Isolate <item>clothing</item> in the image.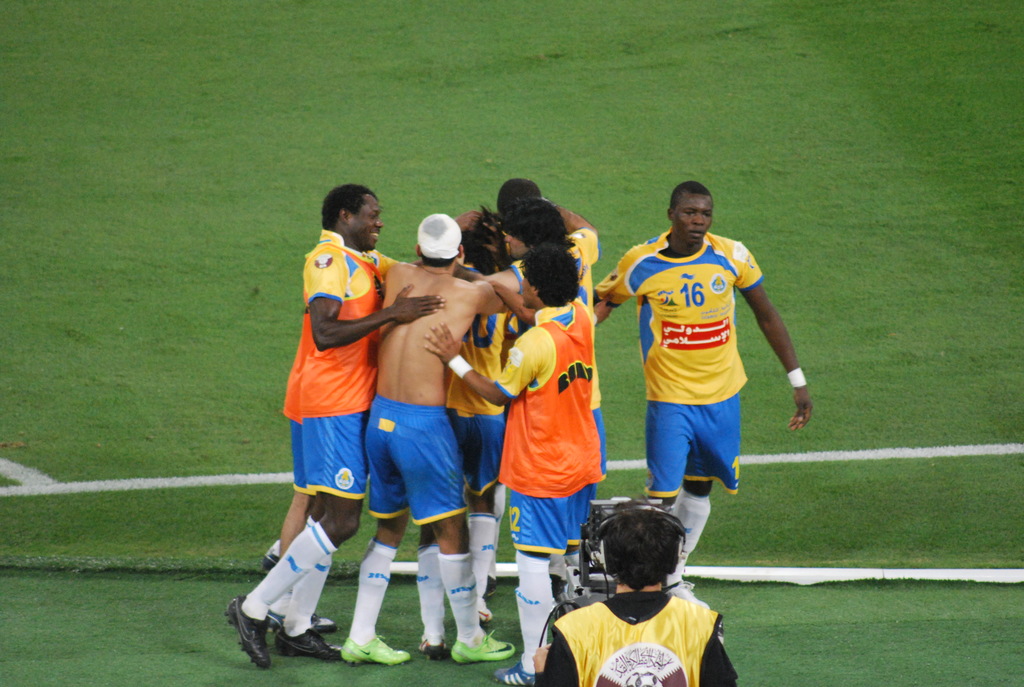
Isolated region: [left=358, top=397, right=465, bottom=530].
